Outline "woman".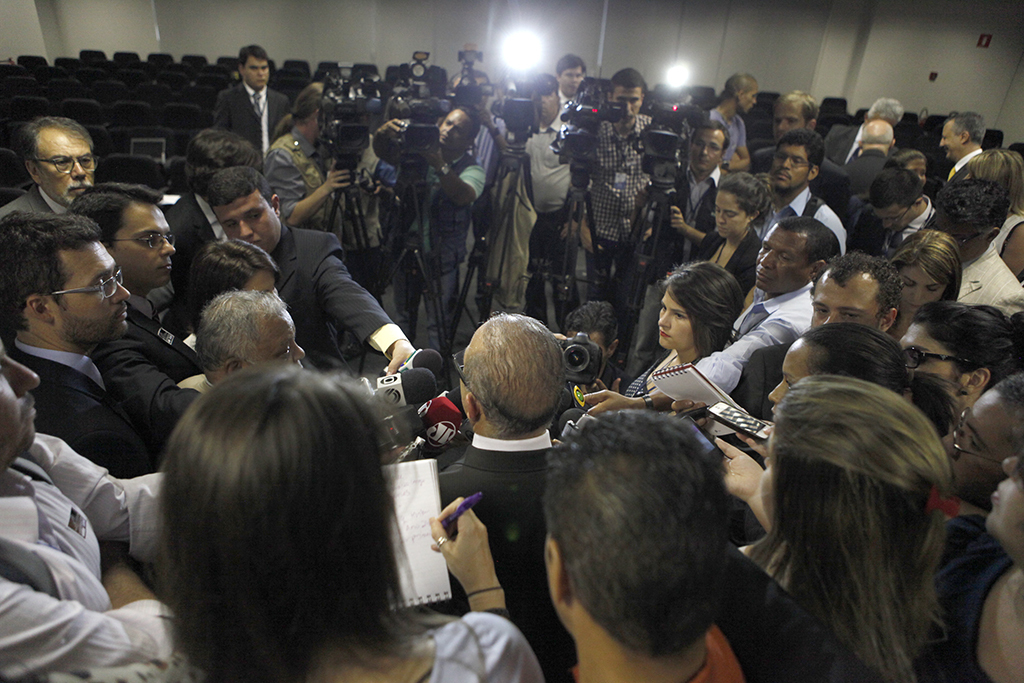
Outline: 690,171,767,300.
